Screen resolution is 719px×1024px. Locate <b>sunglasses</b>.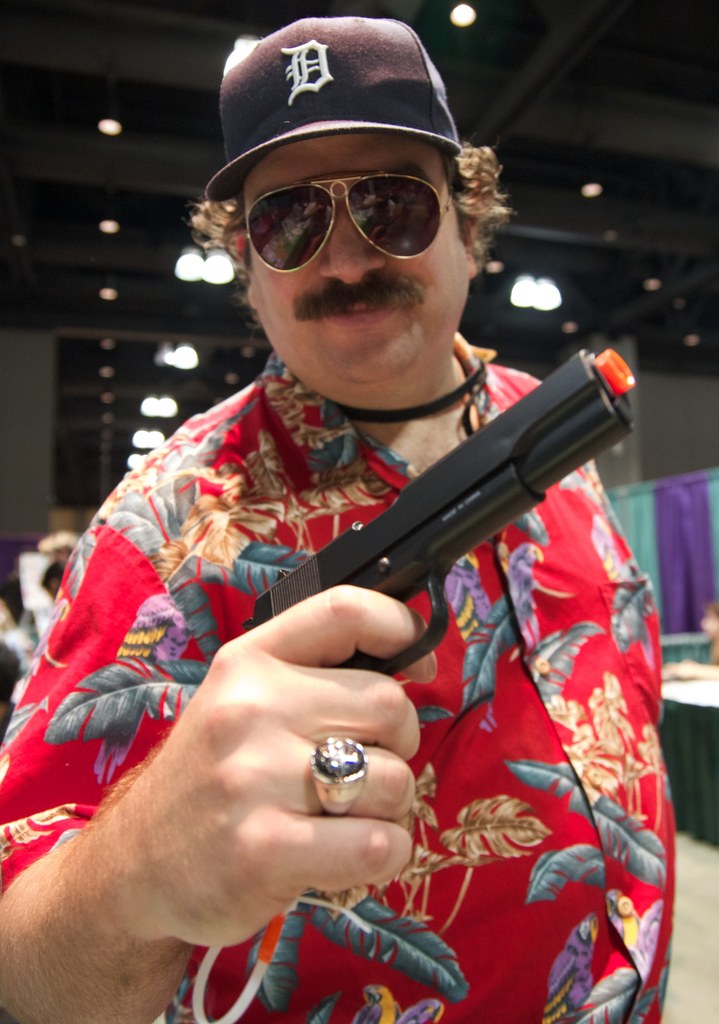
{"x1": 238, "y1": 166, "x2": 456, "y2": 277}.
